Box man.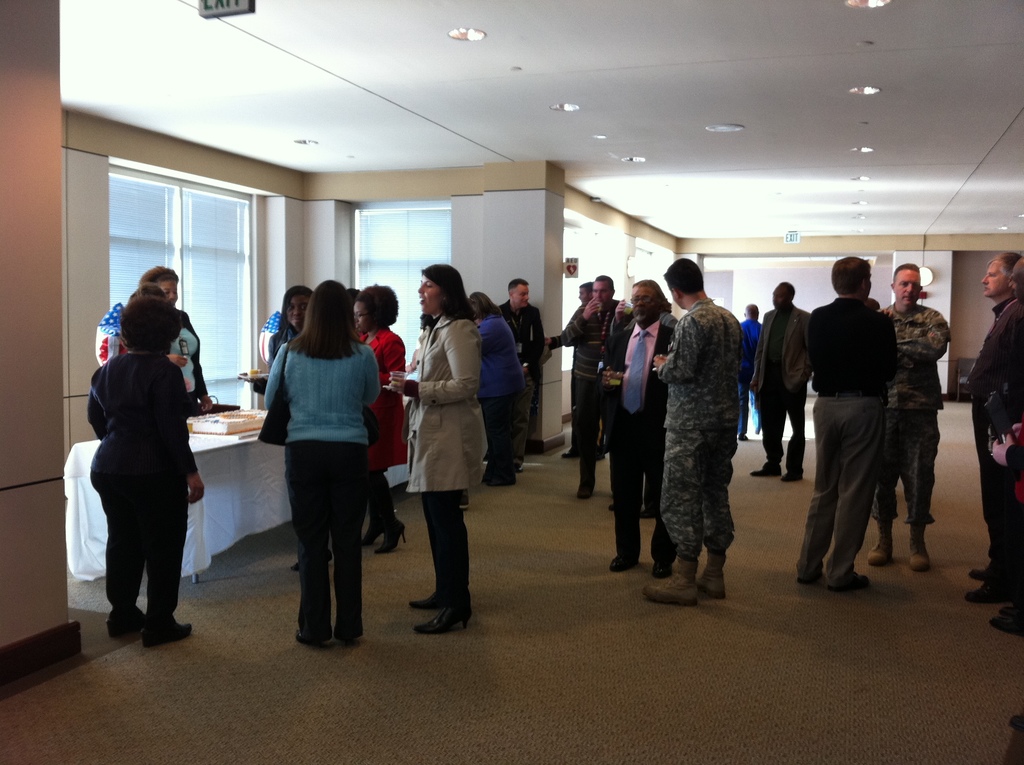
[737, 303, 762, 433].
